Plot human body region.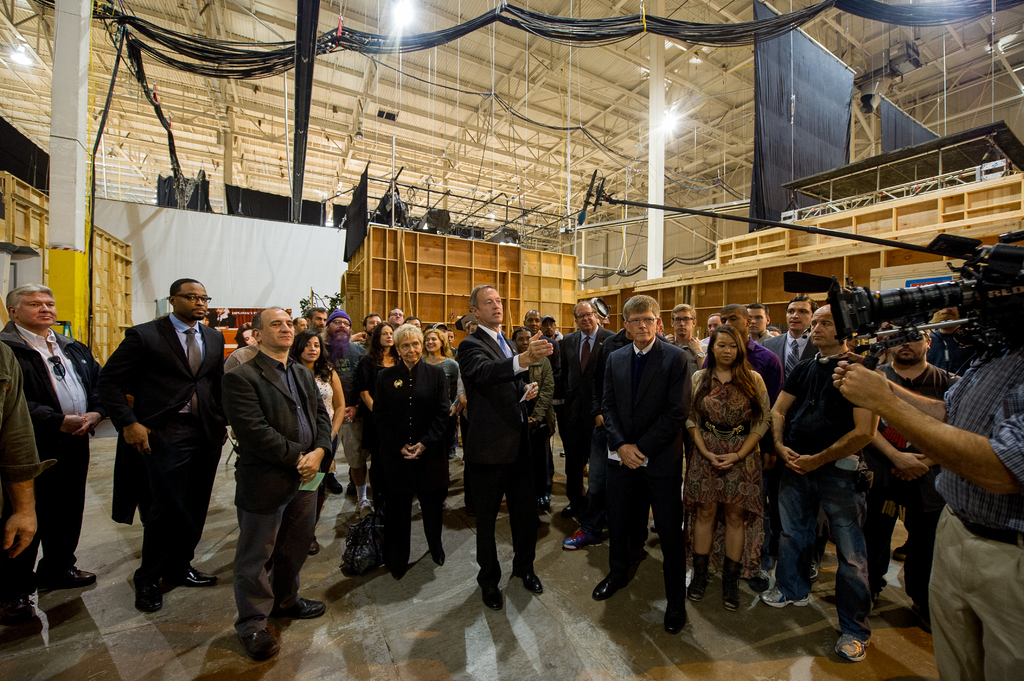
Plotted at x1=769, y1=353, x2=881, y2=661.
